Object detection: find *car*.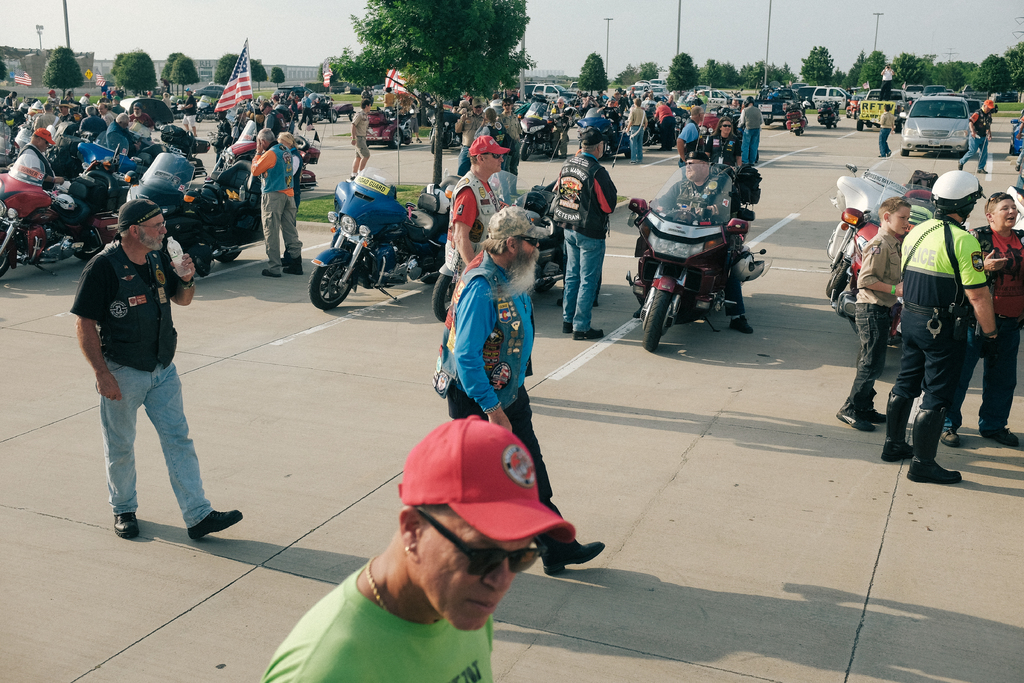
rect(351, 104, 414, 145).
